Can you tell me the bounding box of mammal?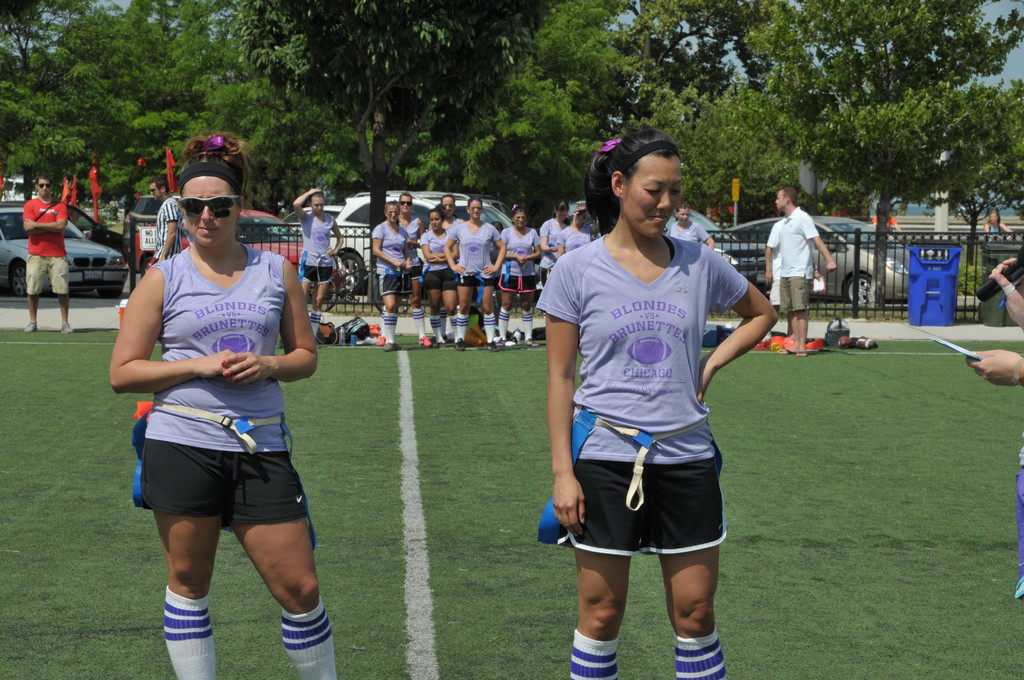
box=[984, 206, 1015, 239].
